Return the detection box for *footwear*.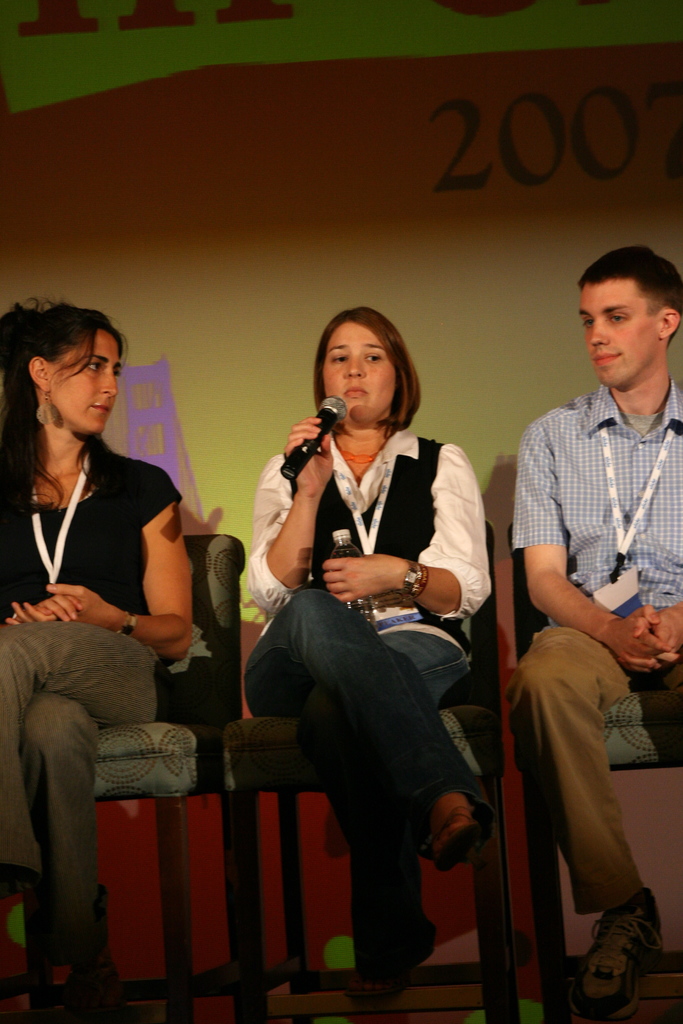
{"x1": 430, "y1": 788, "x2": 500, "y2": 881}.
